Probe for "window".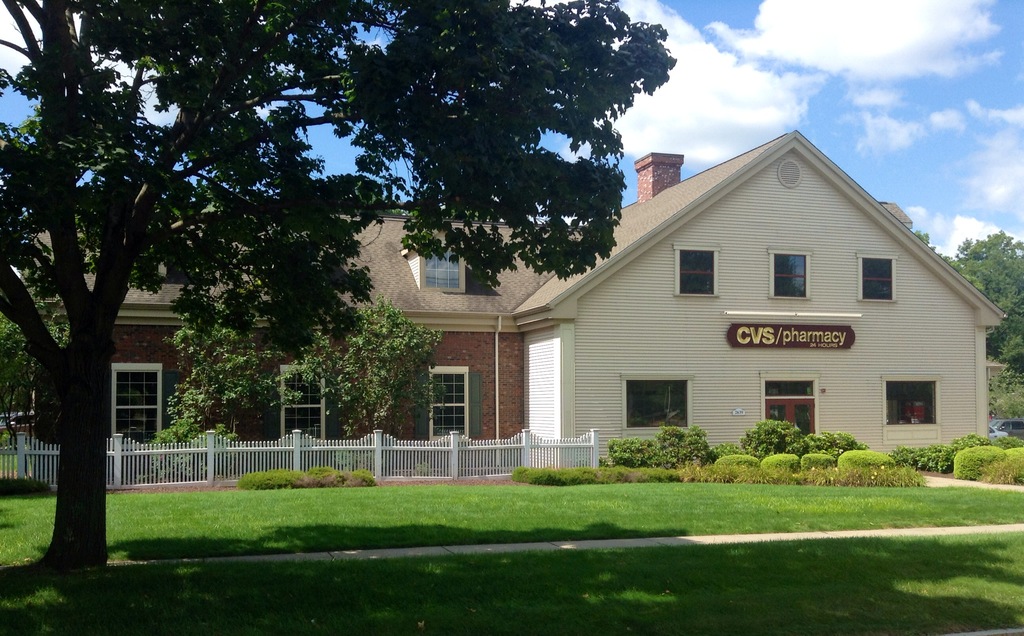
Probe result: locate(671, 247, 716, 296).
